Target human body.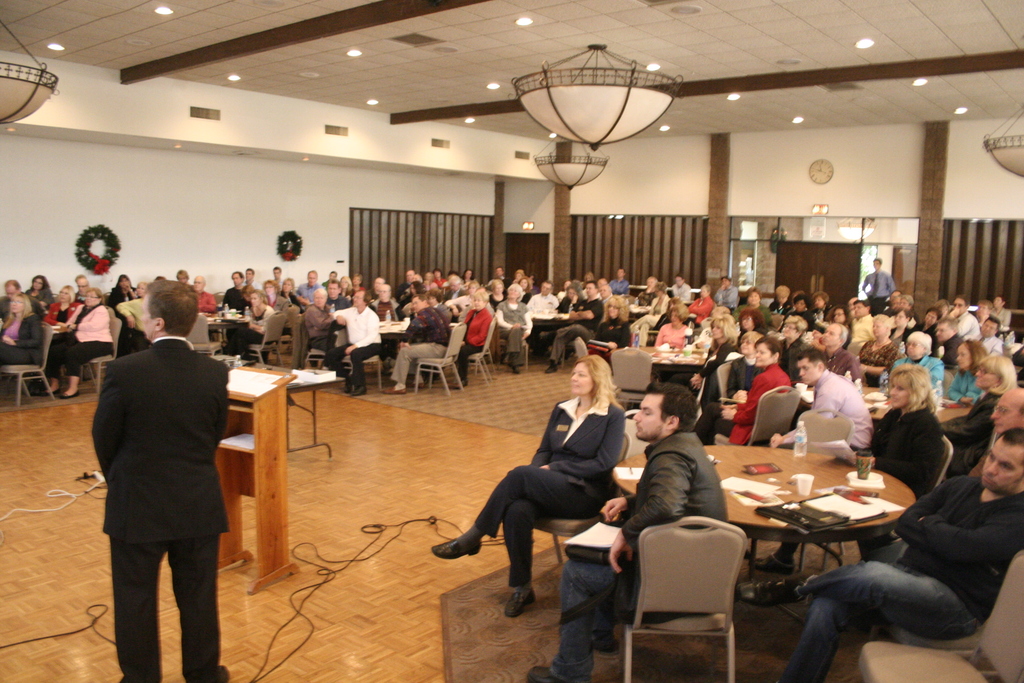
Target region: box=[495, 274, 529, 367].
